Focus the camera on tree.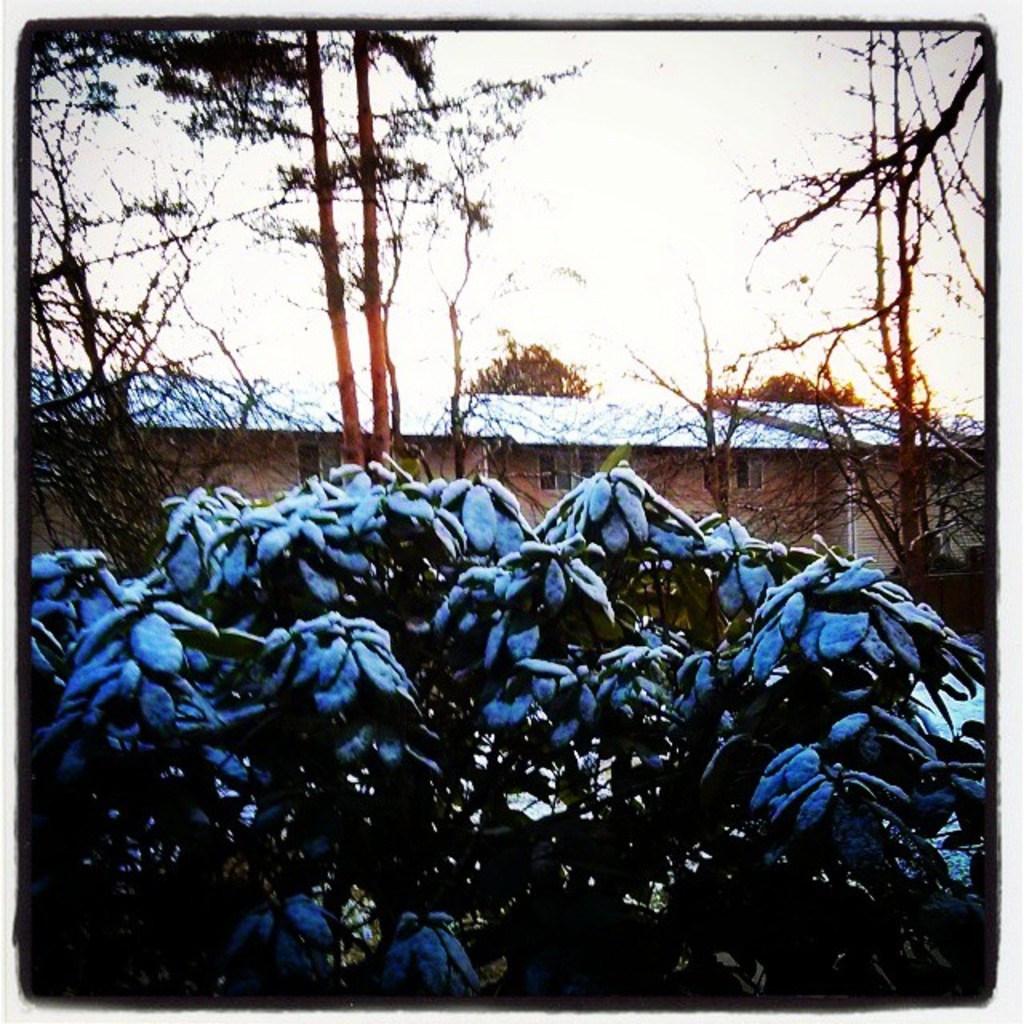
Focus region: crop(18, 470, 986, 979).
